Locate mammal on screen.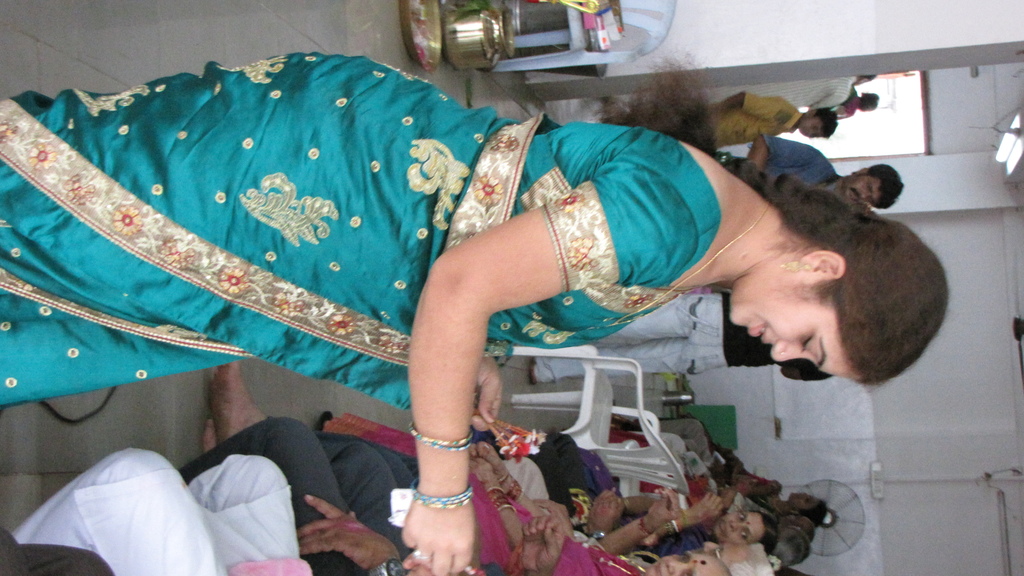
On screen at crop(204, 352, 527, 575).
